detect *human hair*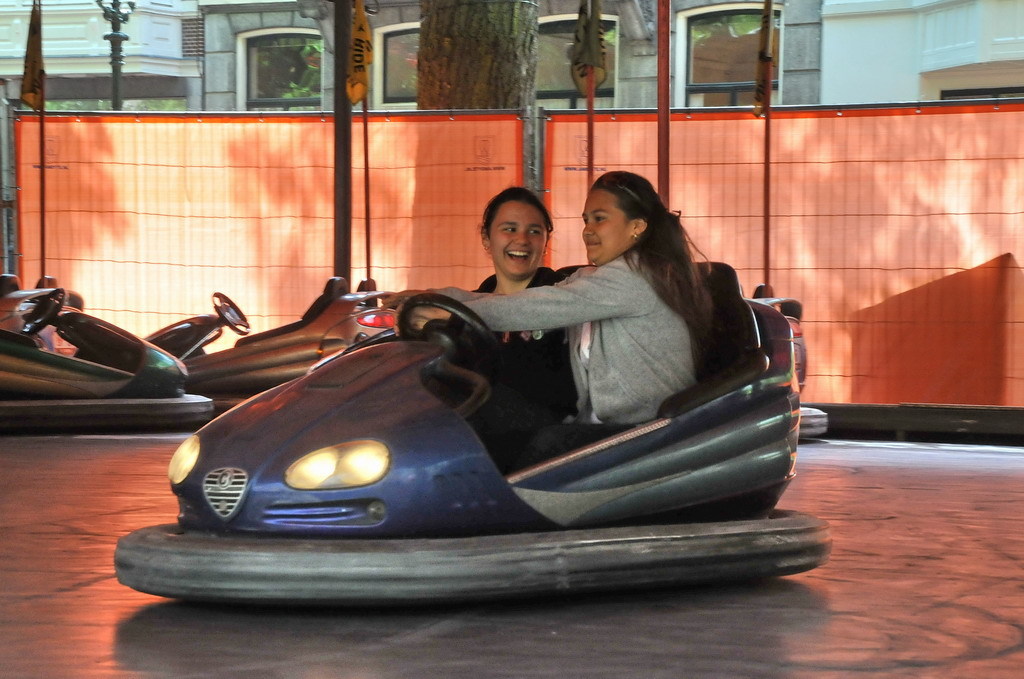
select_region(575, 176, 720, 332)
